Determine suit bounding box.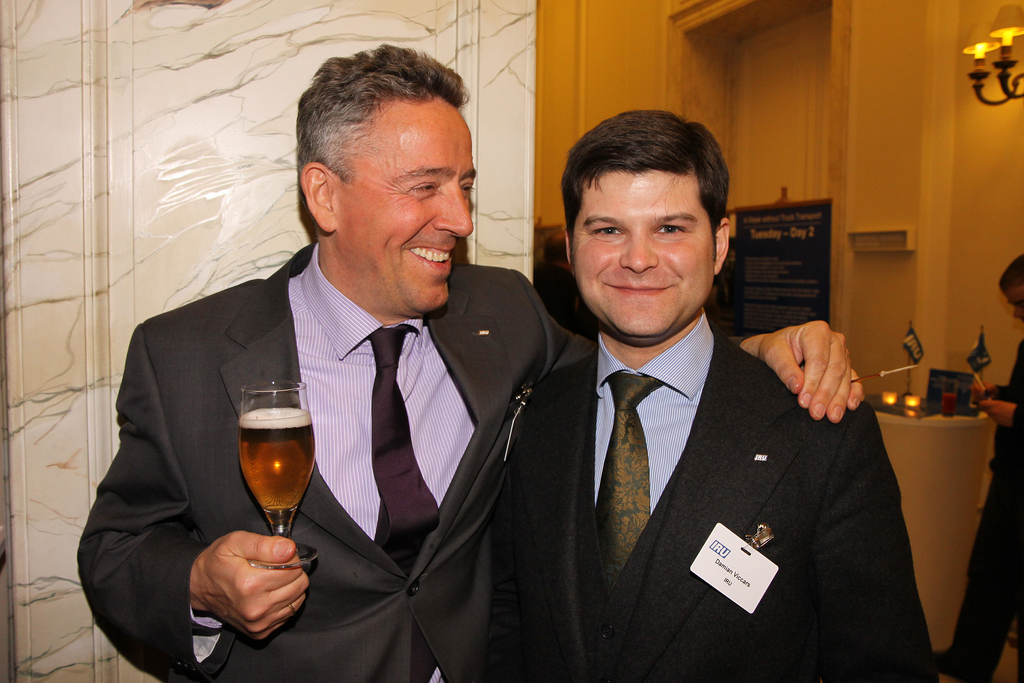
Determined: [x1=502, y1=214, x2=879, y2=665].
